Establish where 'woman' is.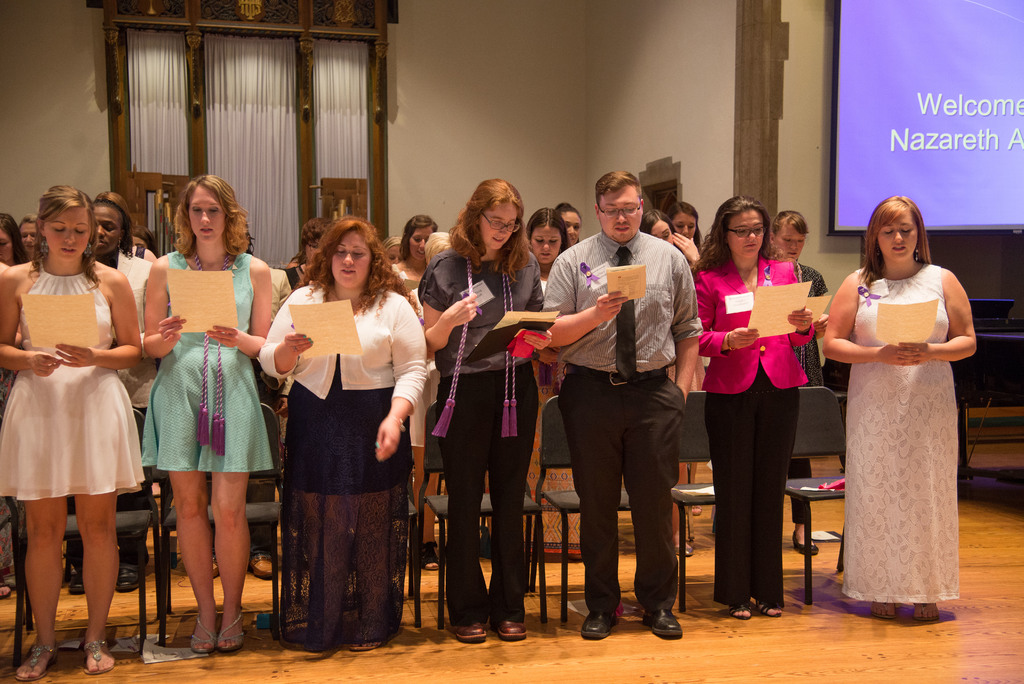
Established at [left=284, top=213, right=340, bottom=298].
